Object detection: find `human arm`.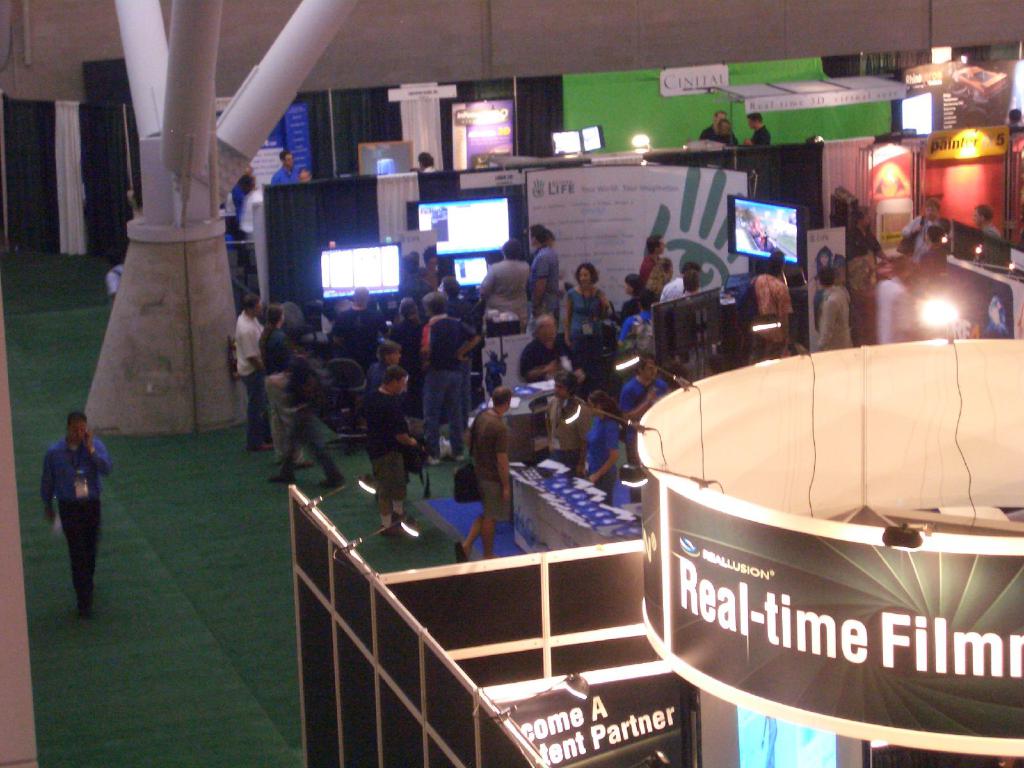
[587,430,620,486].
